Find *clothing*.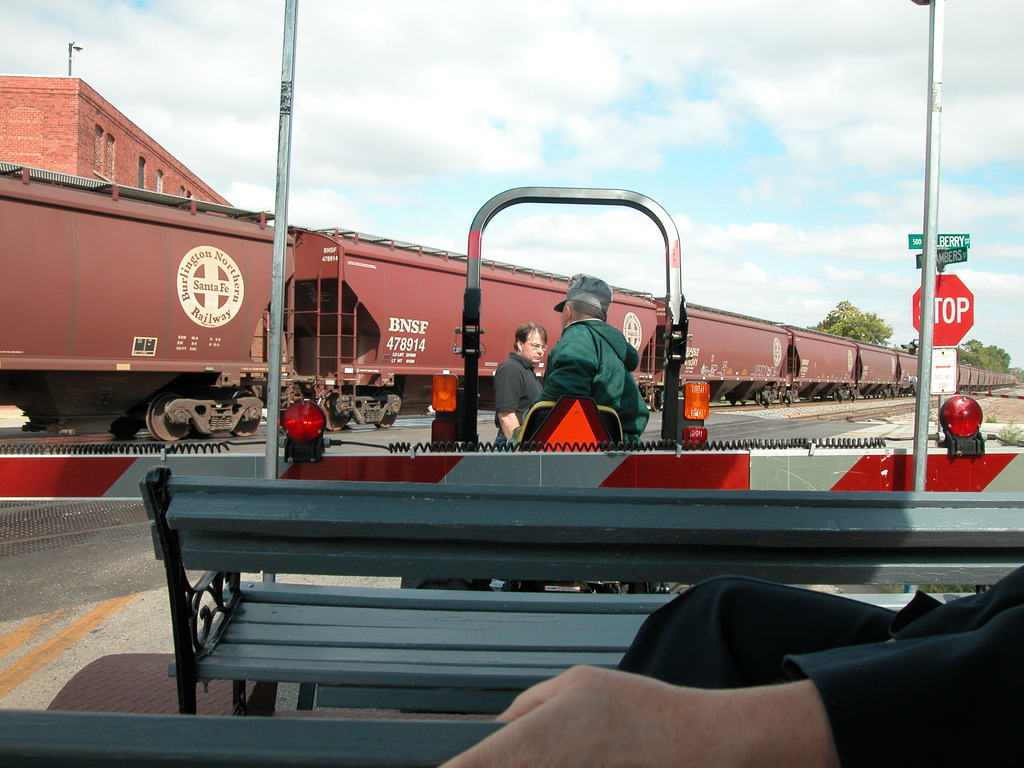
bbox=[622, 561, 1023, 767].
